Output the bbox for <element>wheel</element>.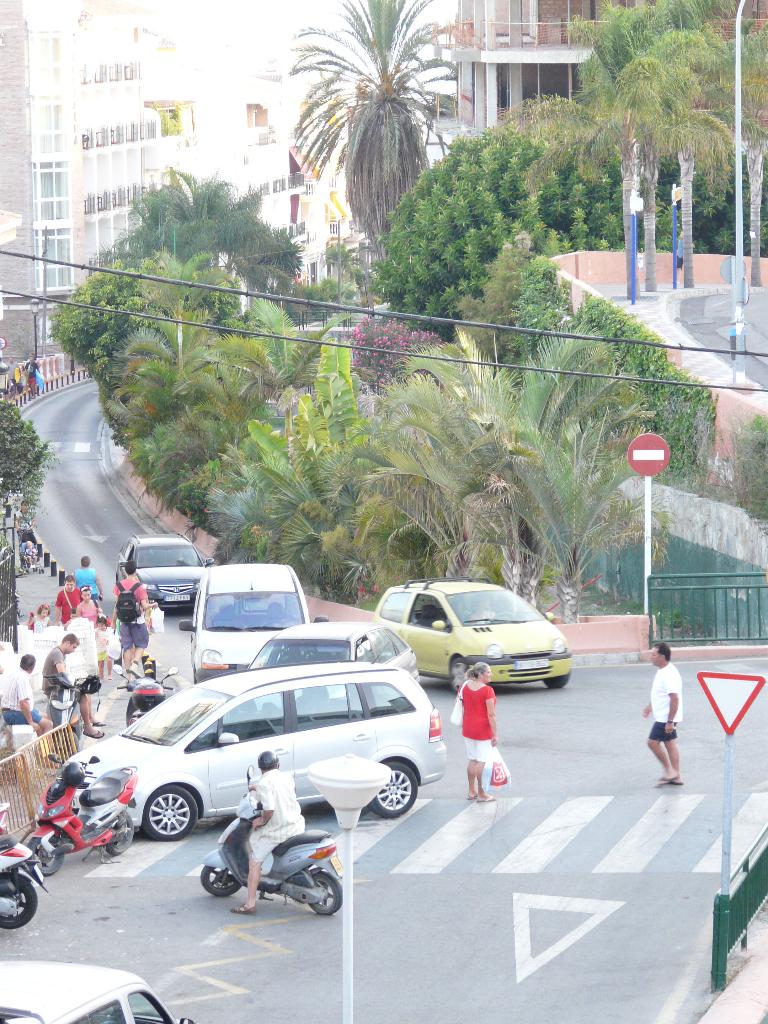
select_region(543, 672, 569, 689).
